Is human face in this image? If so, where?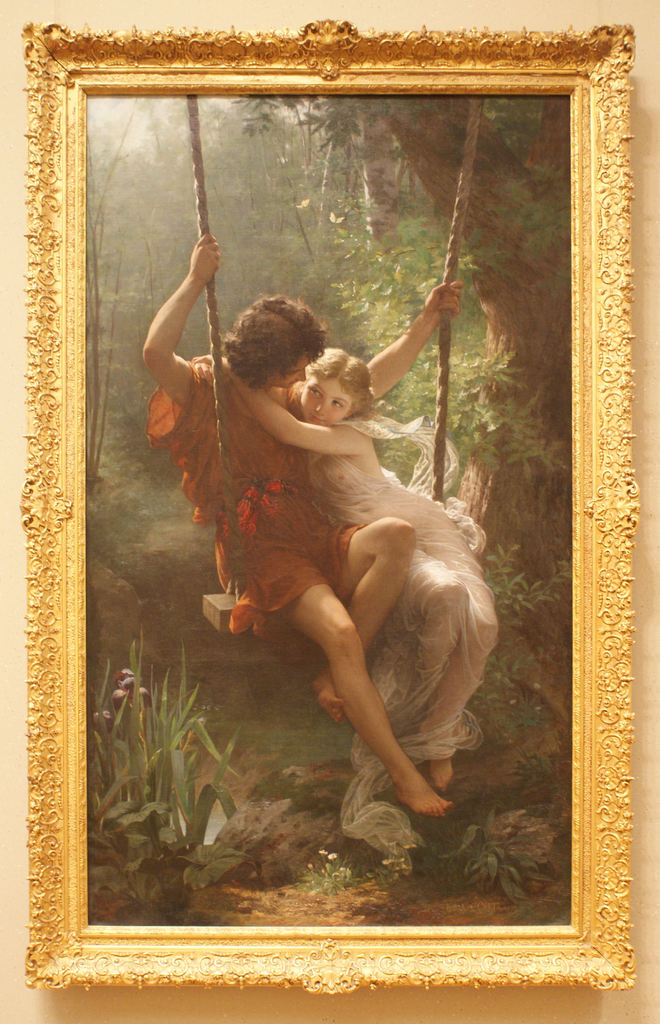
Yes, at select_region(301, 378, 353, 423).
